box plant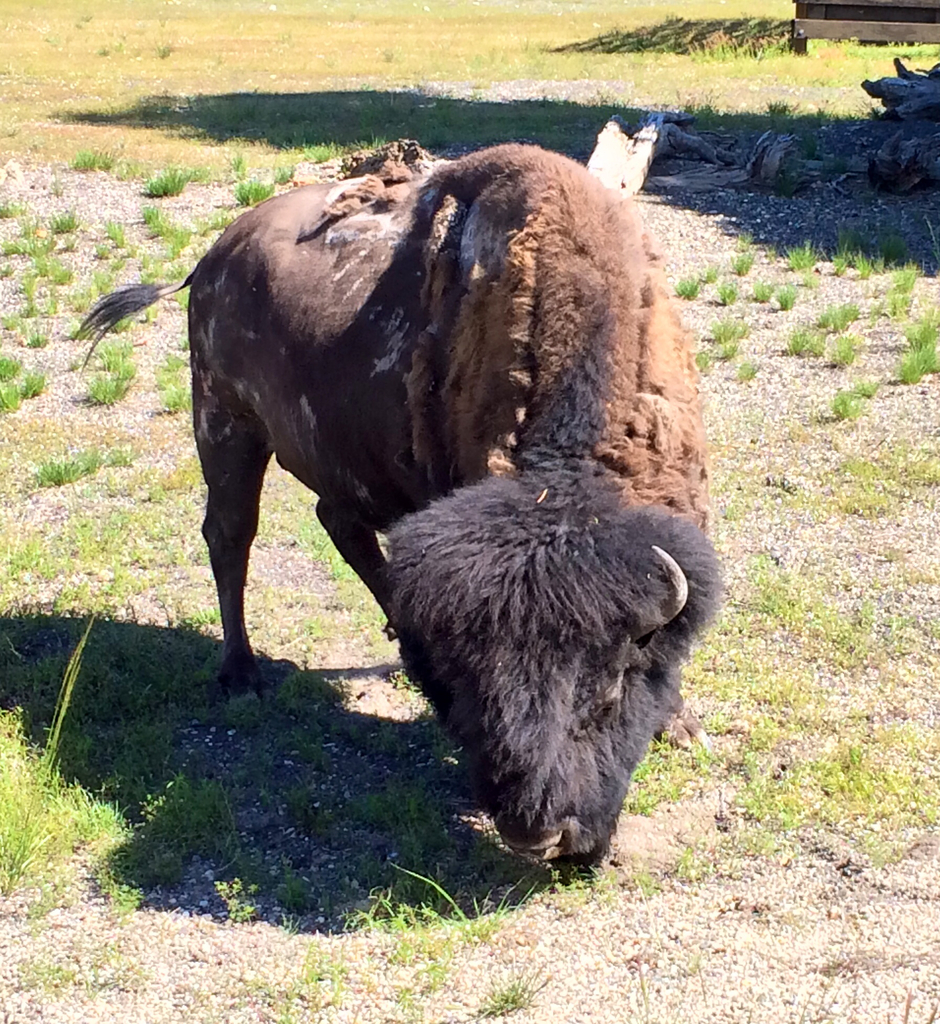
[170,333,195,352]
